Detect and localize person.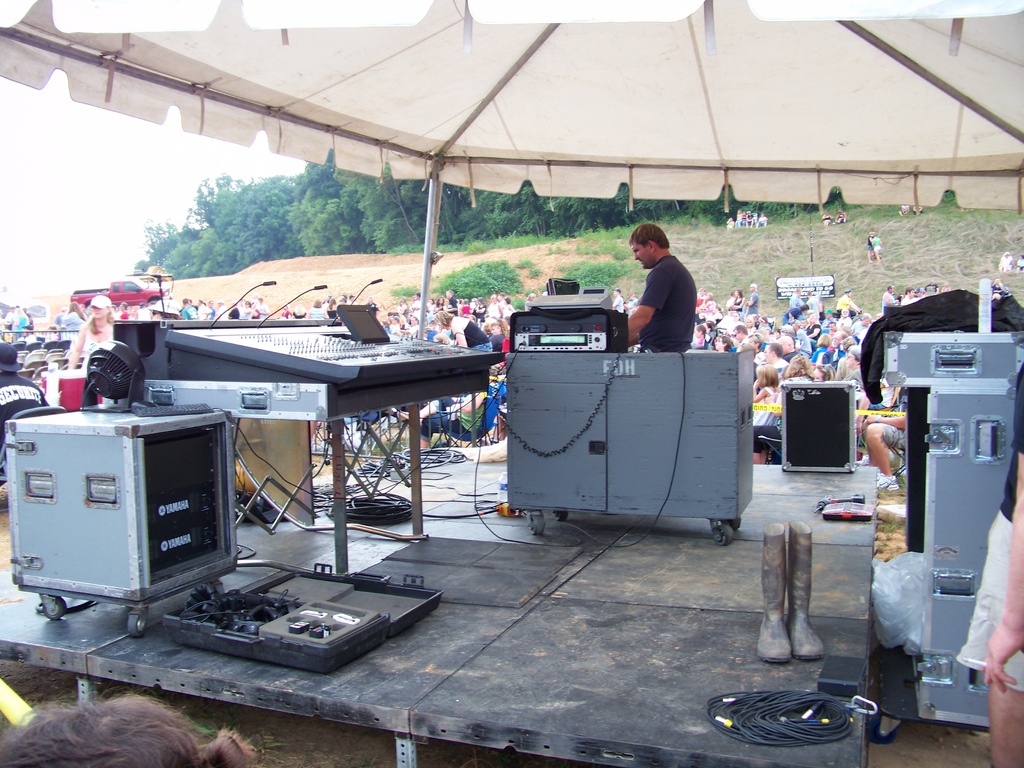
Localized at {"x1": 868, "y1": 233, "x2": 879, "y2": 266}.
